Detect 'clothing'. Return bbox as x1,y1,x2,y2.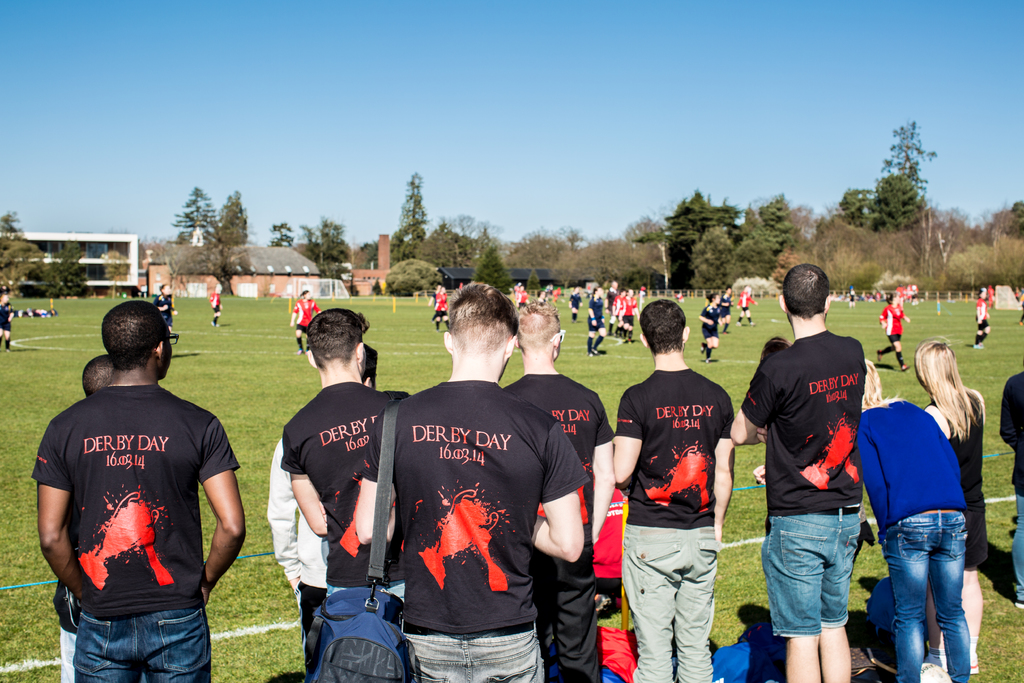
214,317,218,323.
